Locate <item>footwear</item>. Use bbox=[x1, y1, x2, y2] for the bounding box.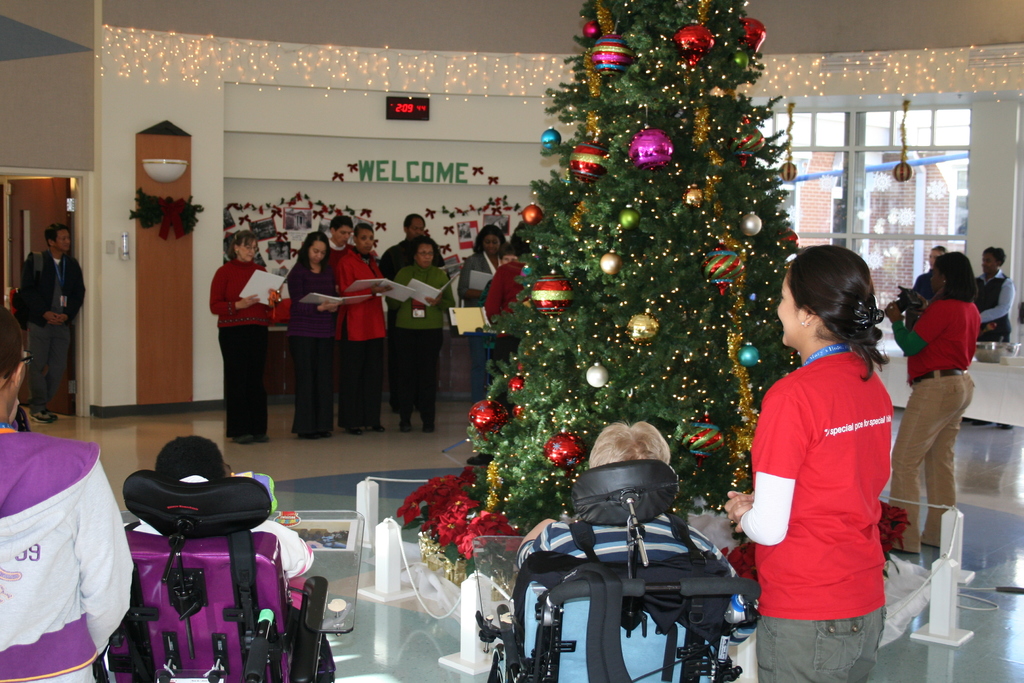
bbox=[421, 425, 435, 434].
